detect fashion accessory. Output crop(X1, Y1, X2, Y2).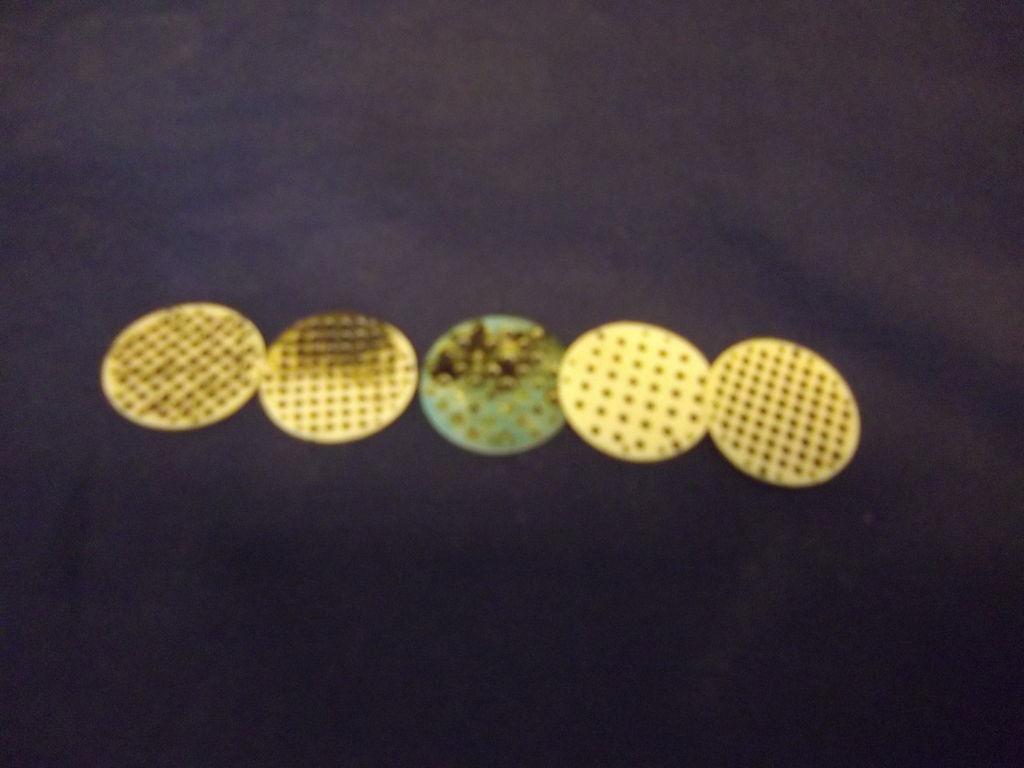
crop(97, 299, 866, 490).
